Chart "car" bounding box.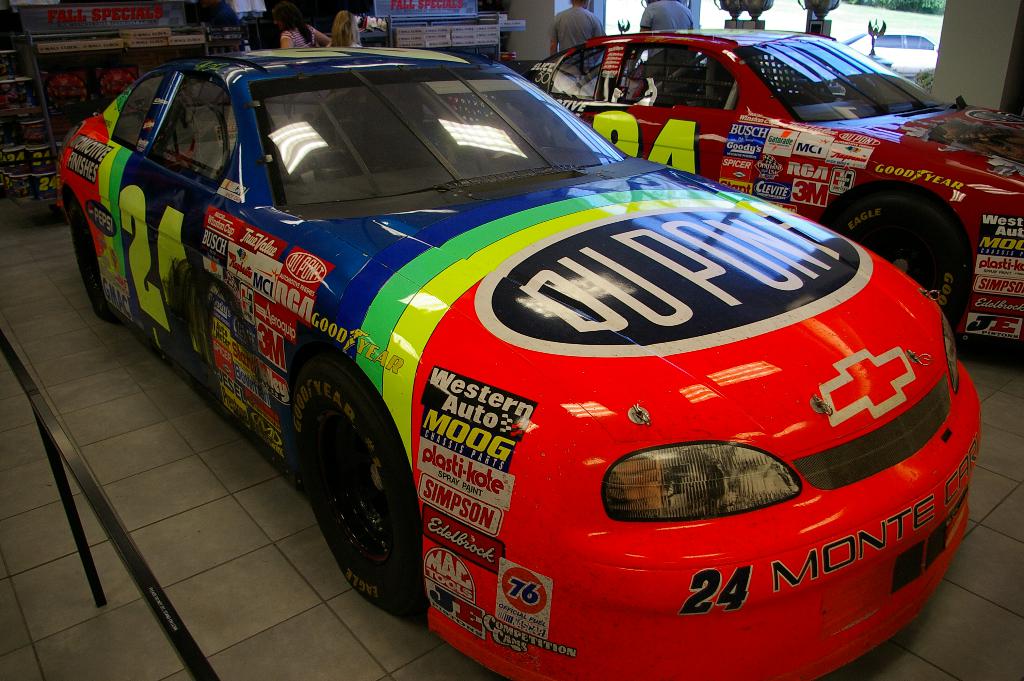
Charted: 461:26:1020:336.
